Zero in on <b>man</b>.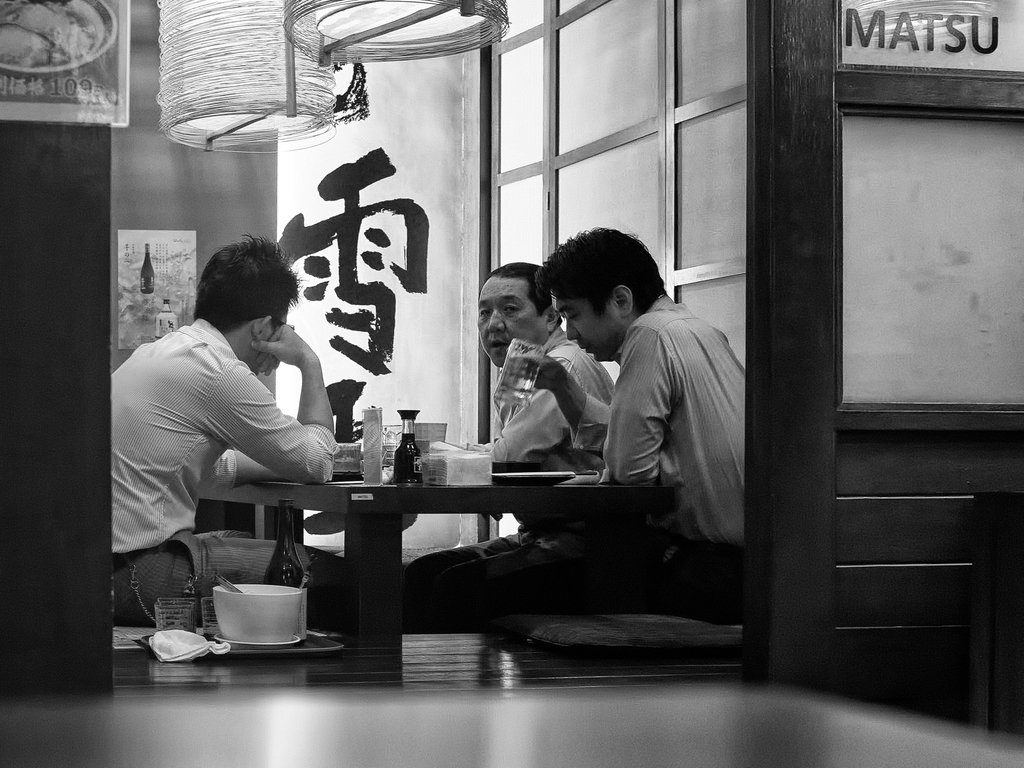
Zeroed in: 533/225/748/626.
